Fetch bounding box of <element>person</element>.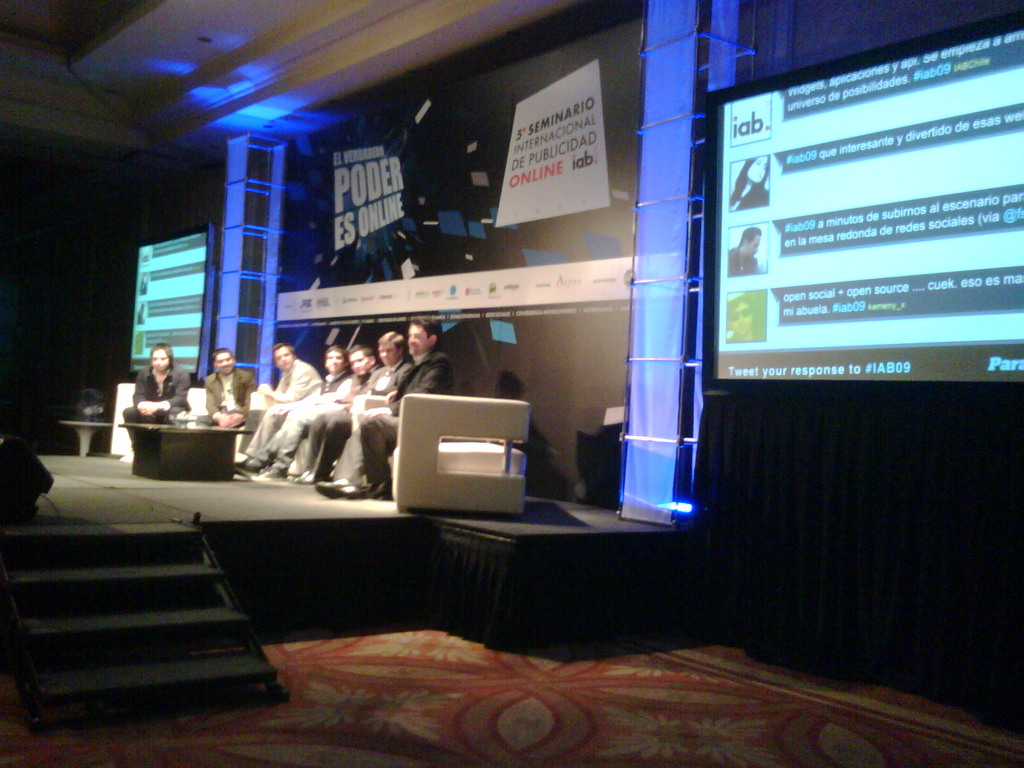
Bbox: 283/346/379/486.
